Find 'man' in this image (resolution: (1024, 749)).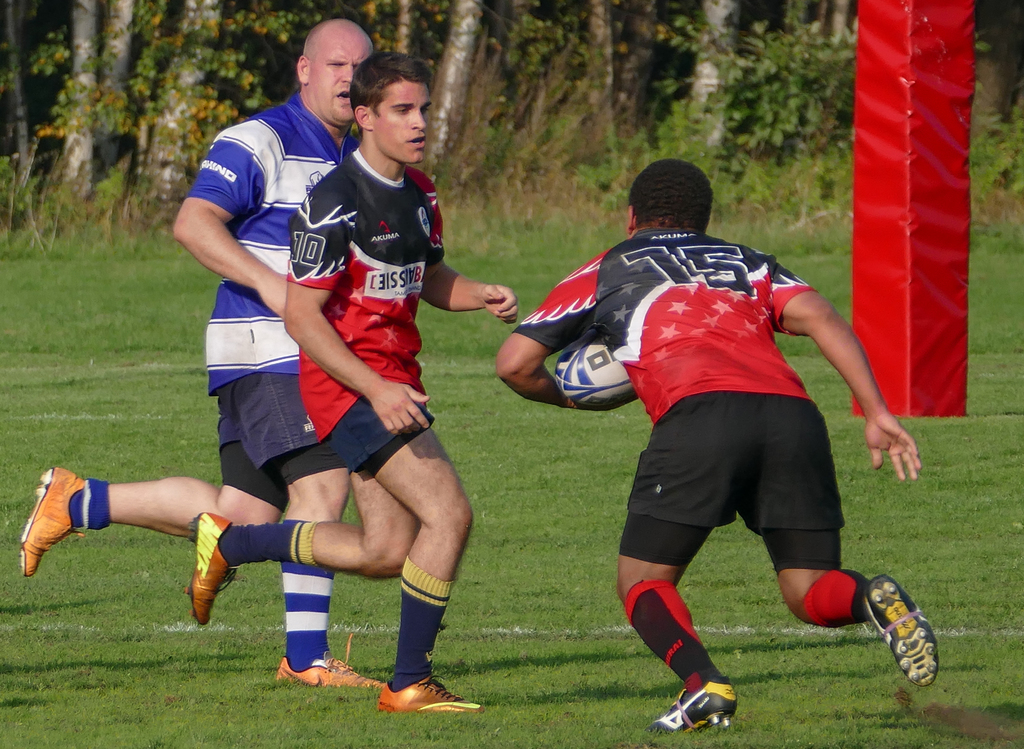
(left=509, top=224, right=909, bottom=696).
